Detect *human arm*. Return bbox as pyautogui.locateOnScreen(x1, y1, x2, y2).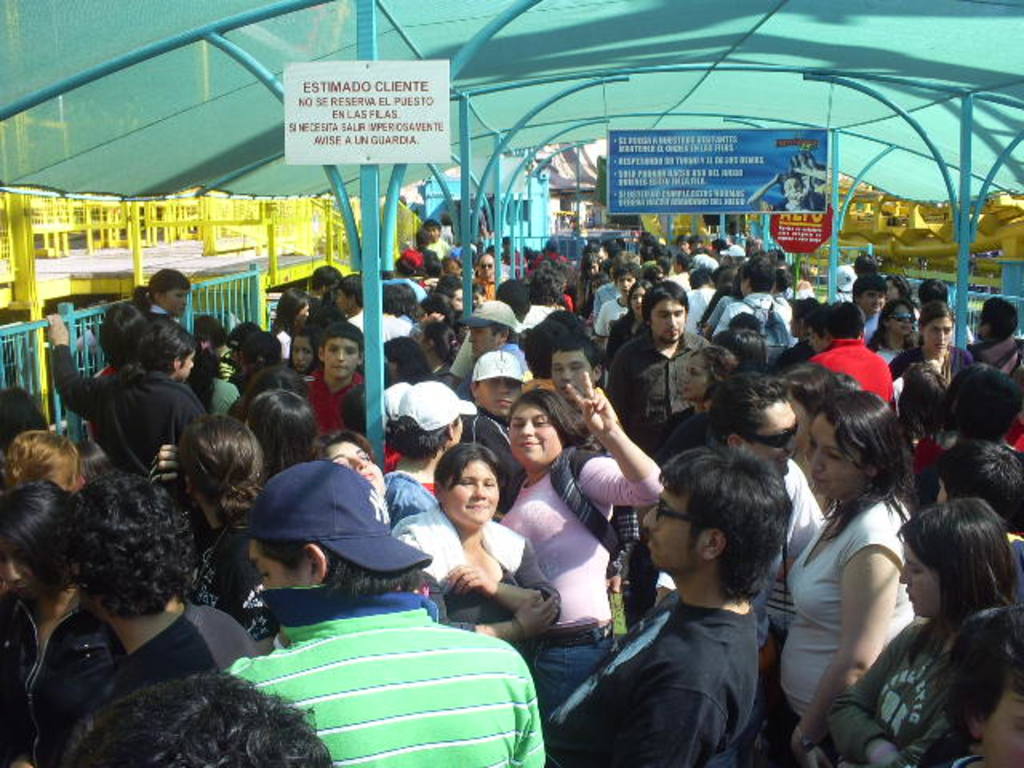
pyautogui.locateOnScreen(821, 627, 901, 760).
